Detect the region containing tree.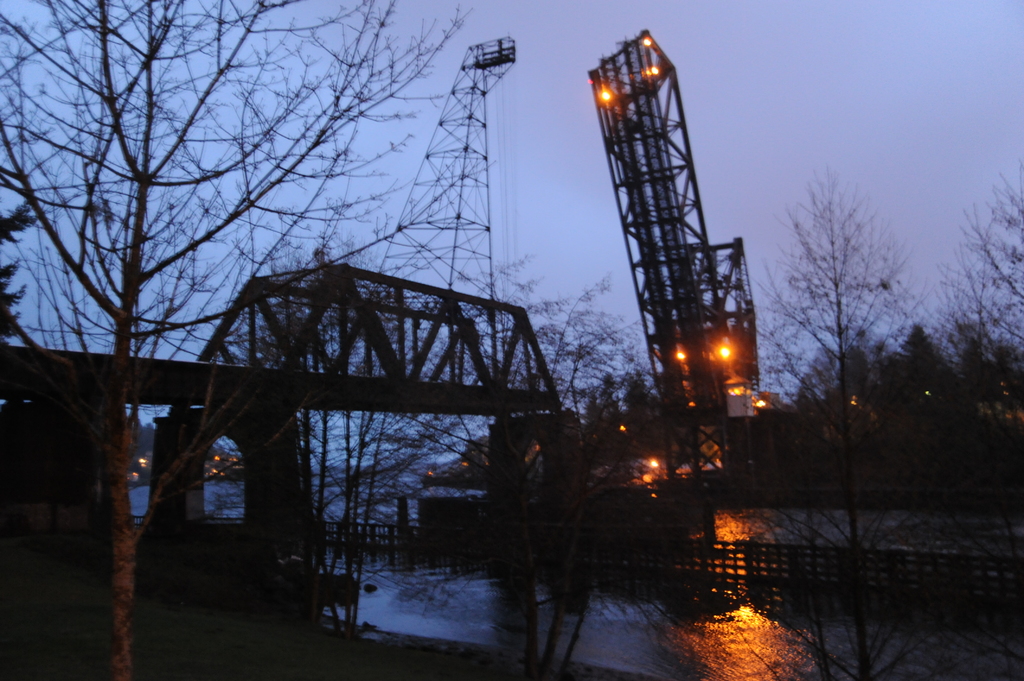
crop(409, 251, 657, 680).
